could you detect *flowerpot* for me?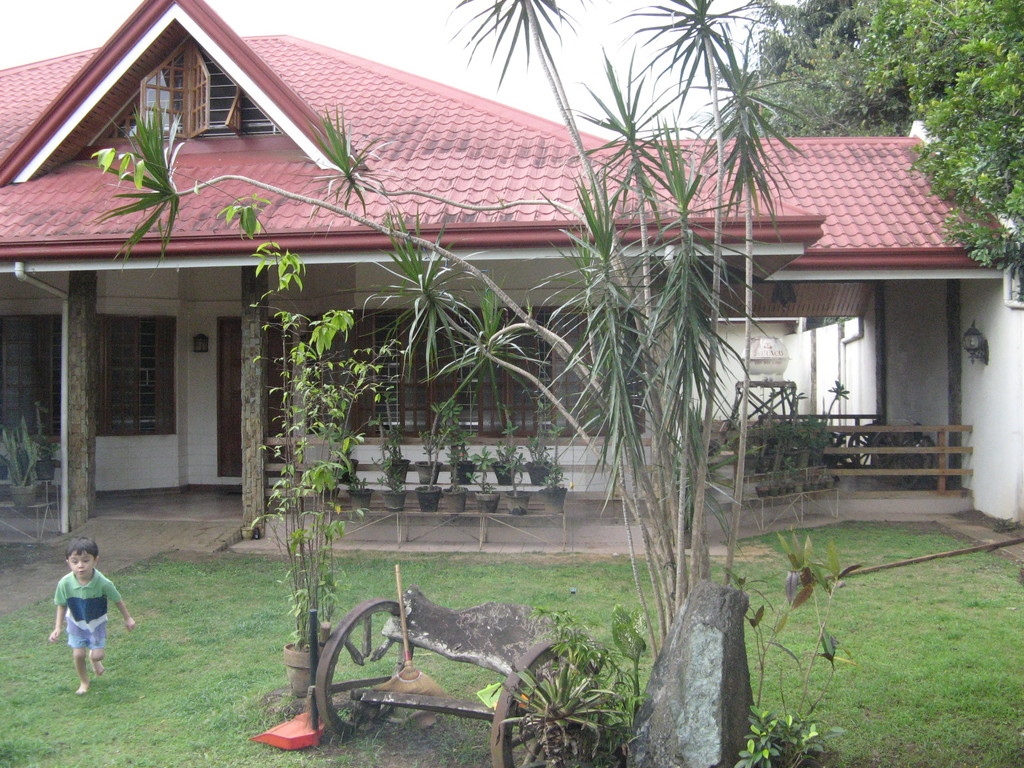
Detection result: 821 478 825 489.
